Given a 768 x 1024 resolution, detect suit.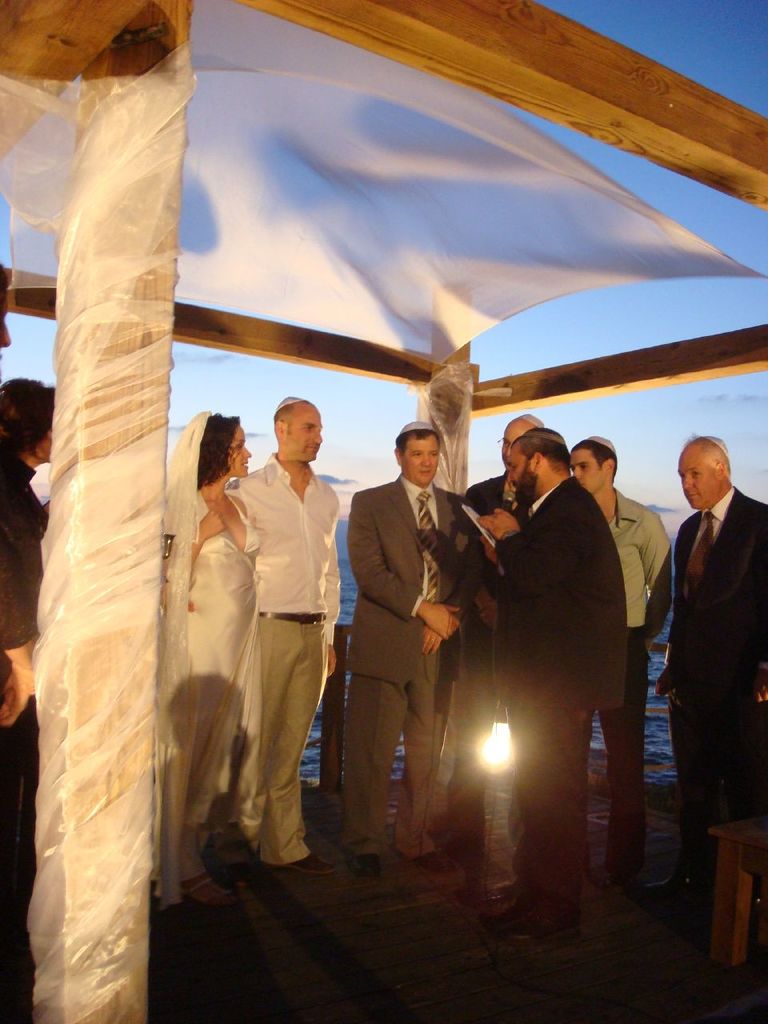
[left=654, top=436, right=763, bottom=886].
